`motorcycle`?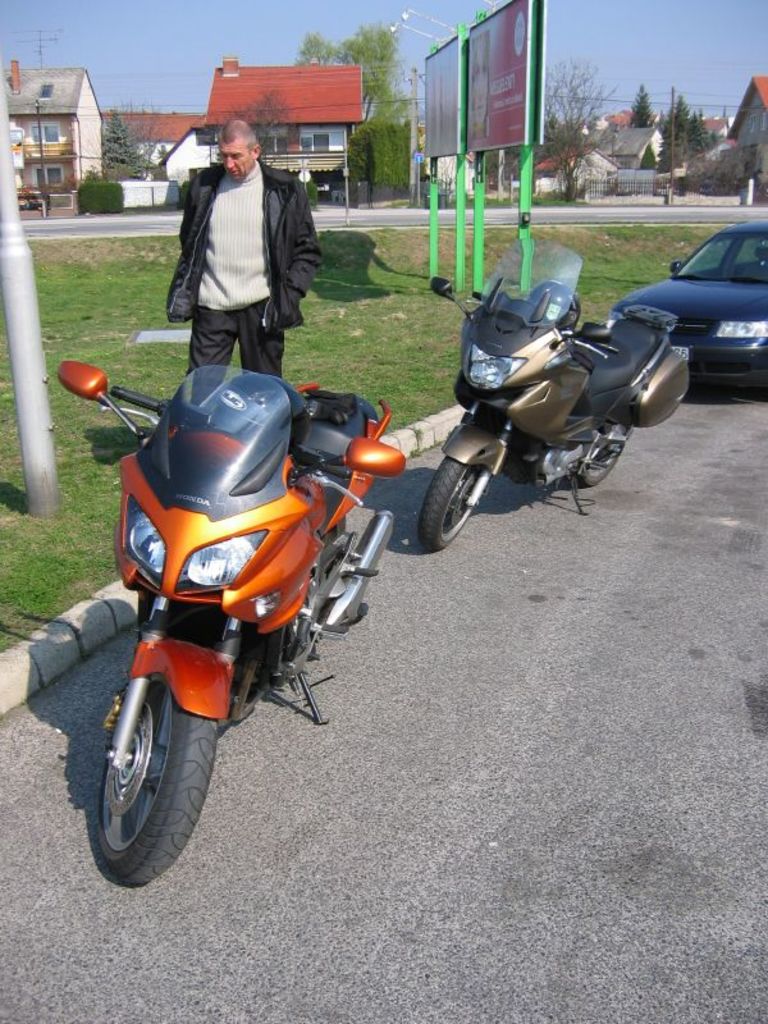
detection(78, 326, 413, 887)
